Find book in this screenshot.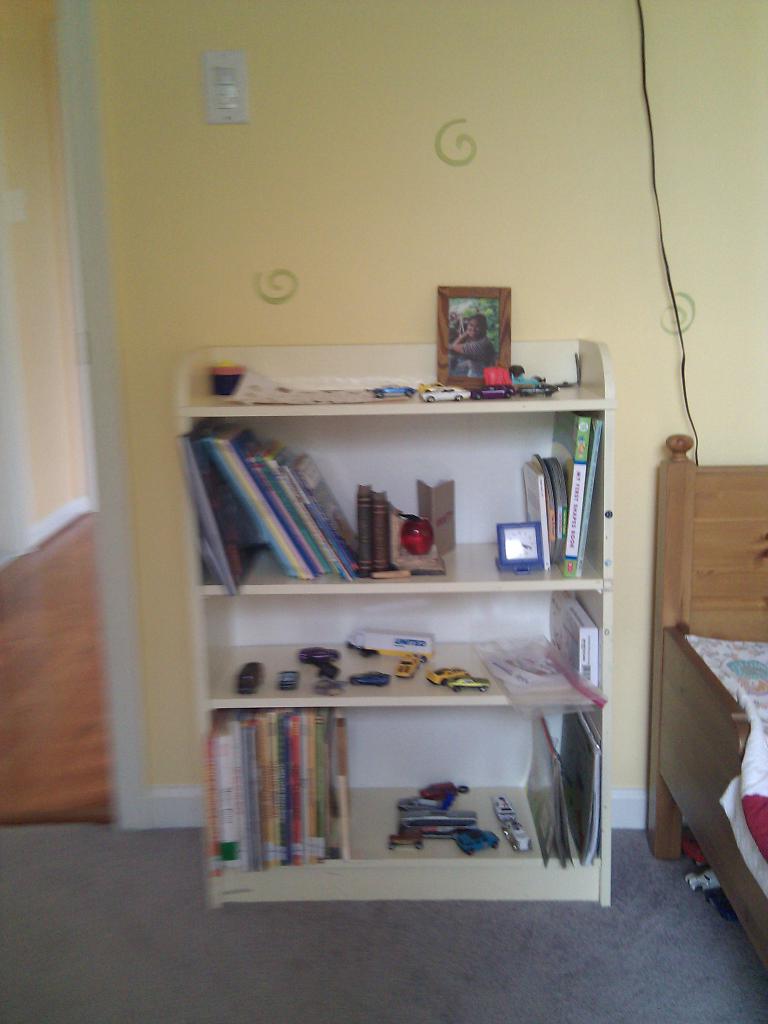
The bounding box for book is box=[544, 589, 609, 691].
